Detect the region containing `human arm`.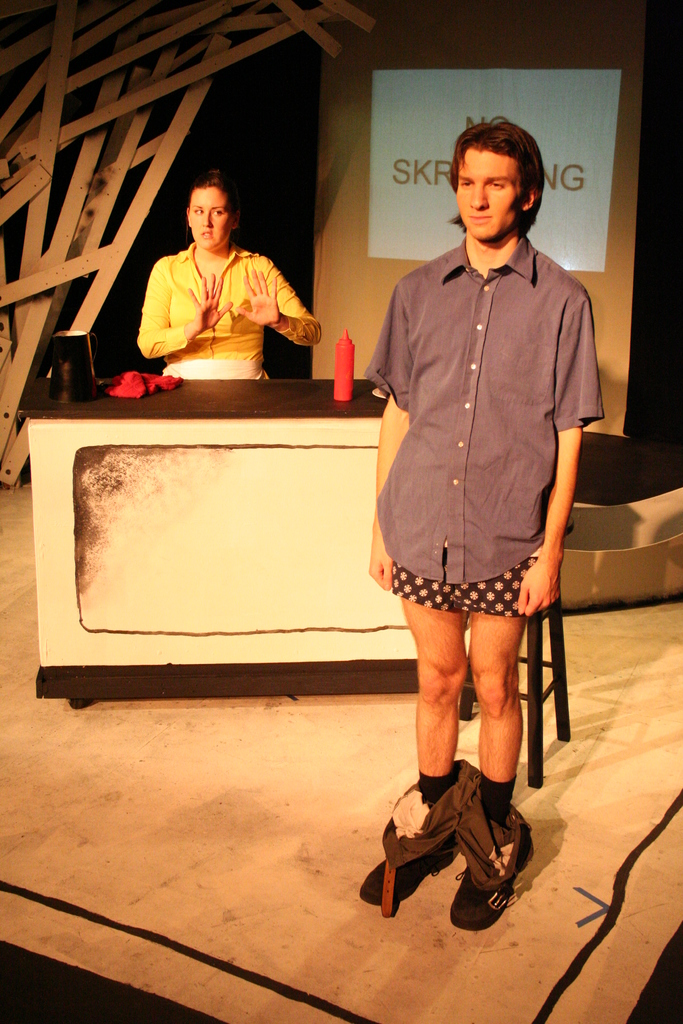
<region>135, 246, 236, 356</region>.
